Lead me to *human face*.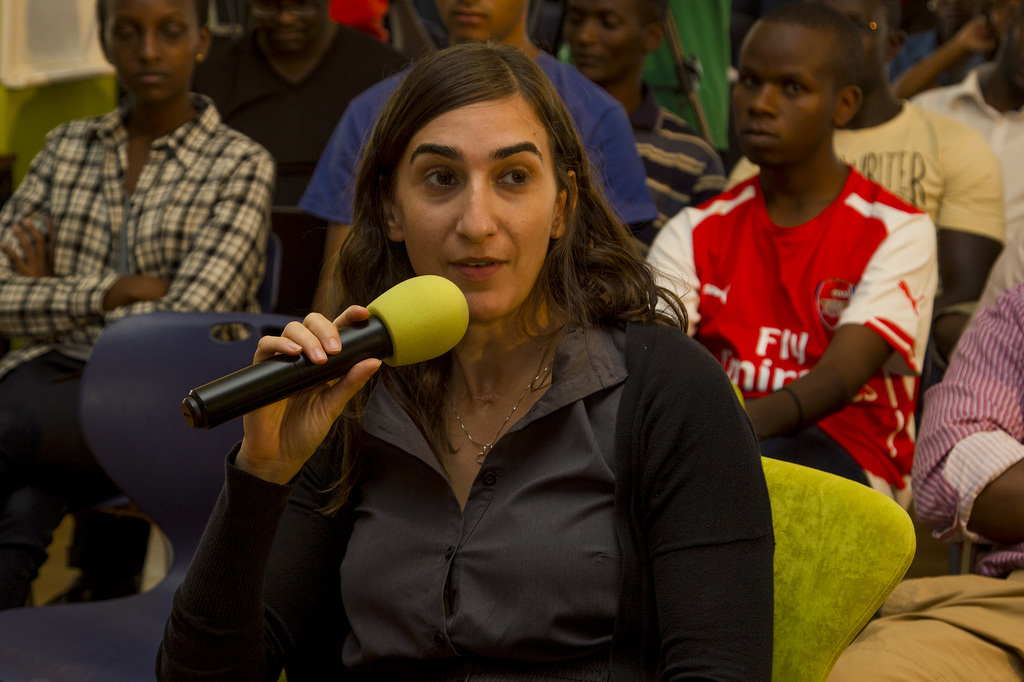
Lead to 571,0,636,74.
